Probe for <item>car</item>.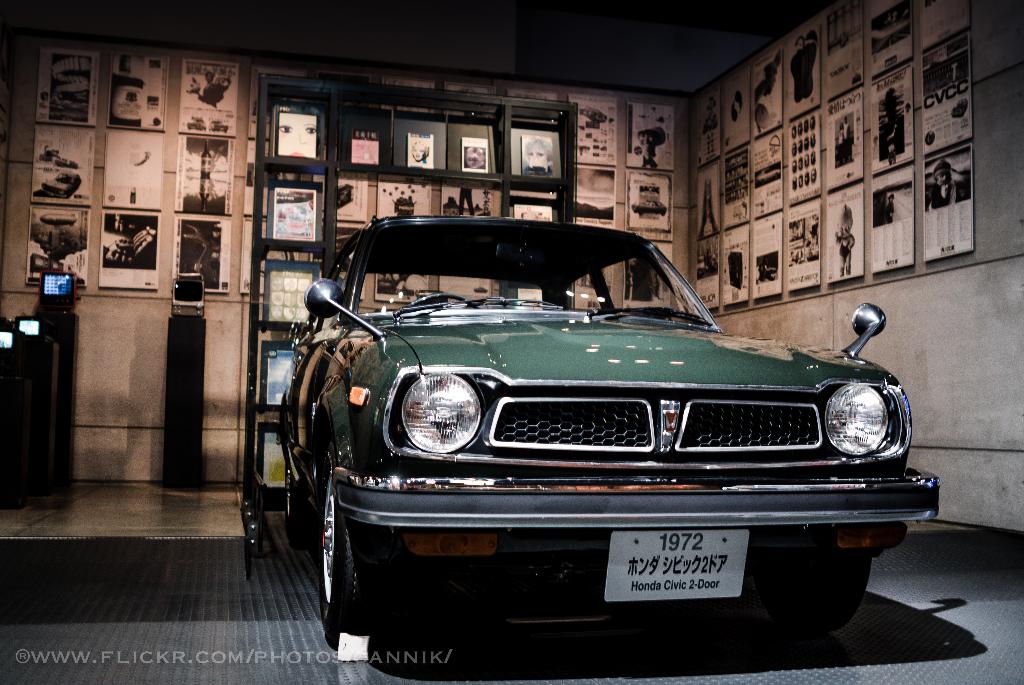
Probe result: x1=253 y1=201 x2=943 y2=654.
